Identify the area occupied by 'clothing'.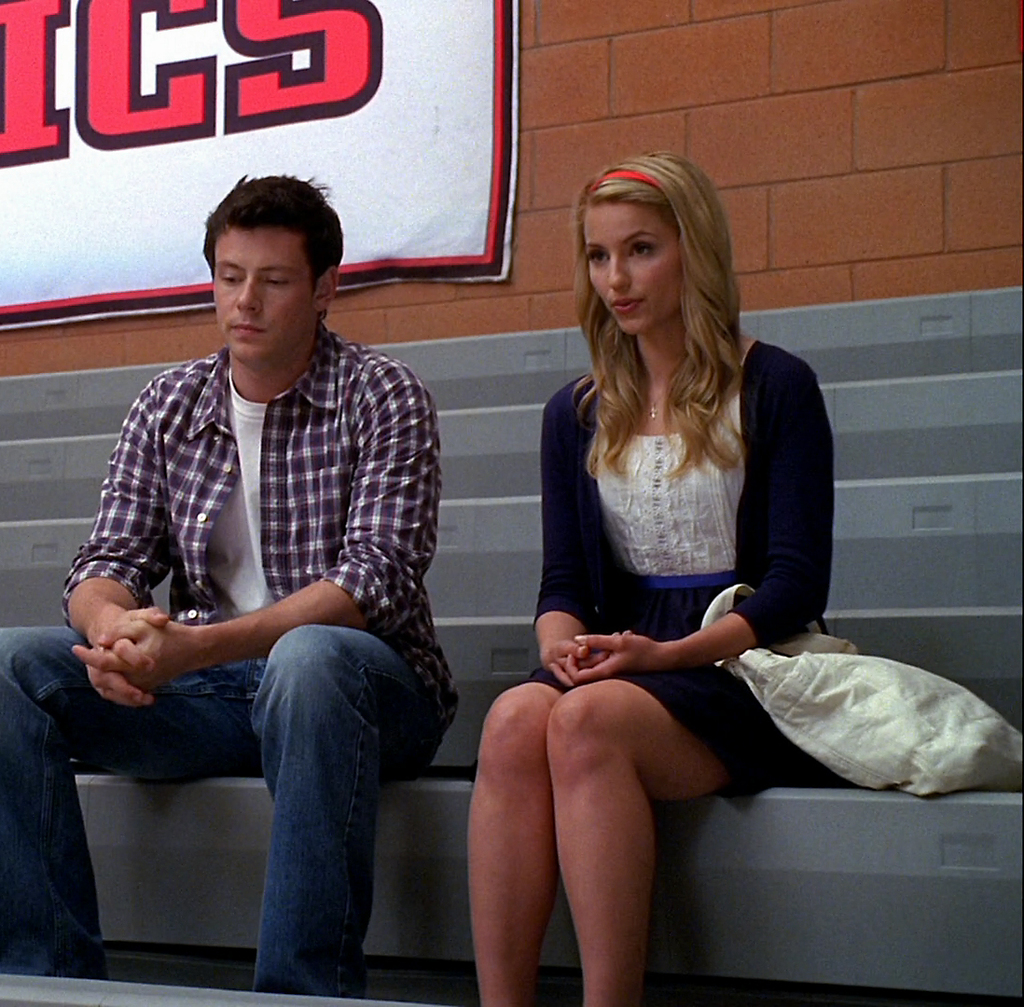
Area: 54 218 470 942.
